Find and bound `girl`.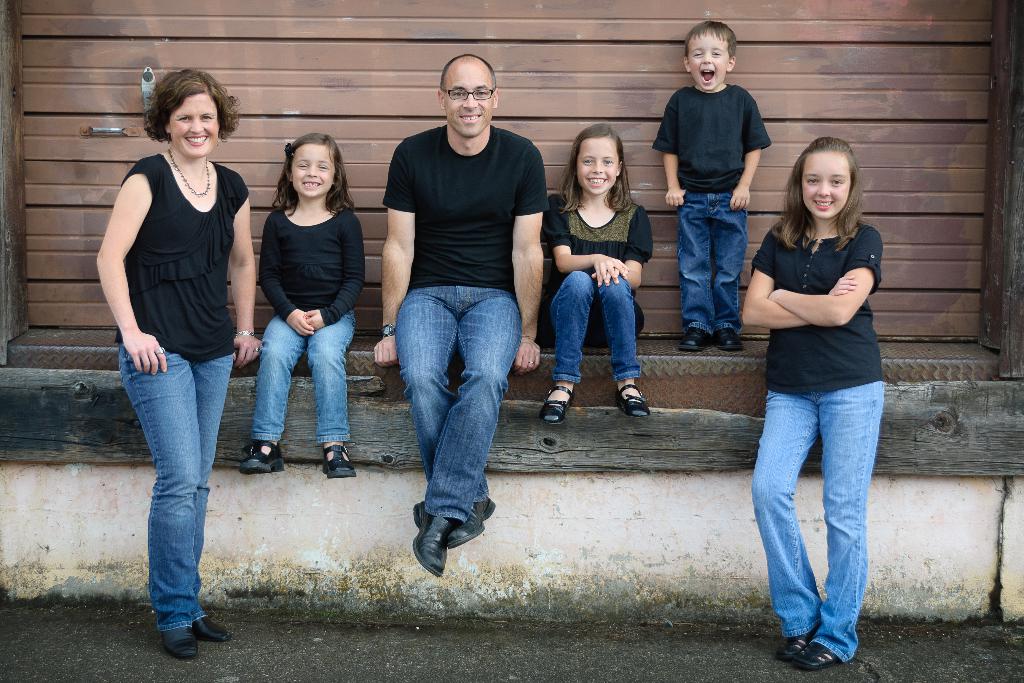
Bound: BBox(255, 138, 359, 474).
